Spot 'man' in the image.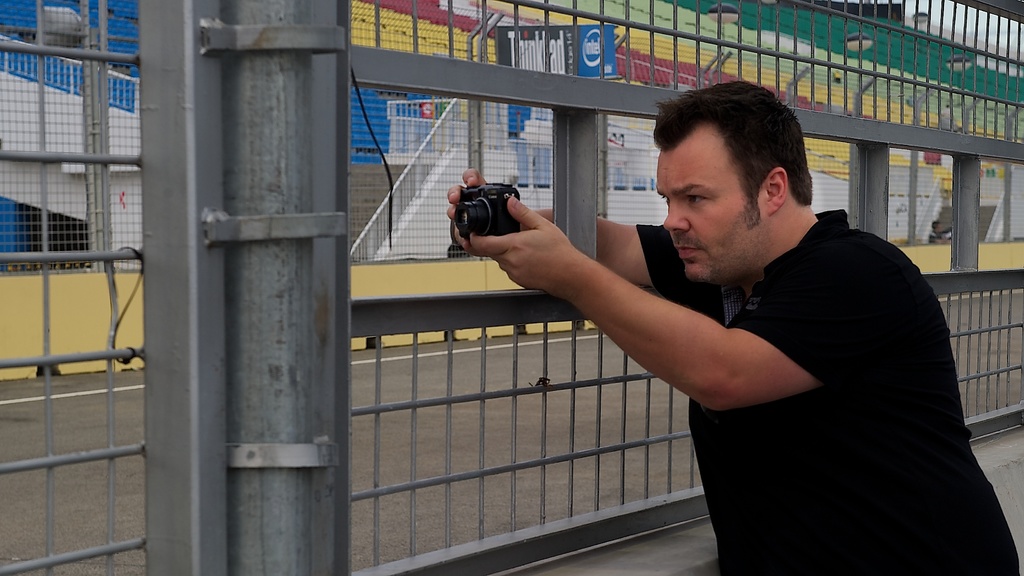
'man' found at x1=472, y1=92, x2=985, y2=564.
